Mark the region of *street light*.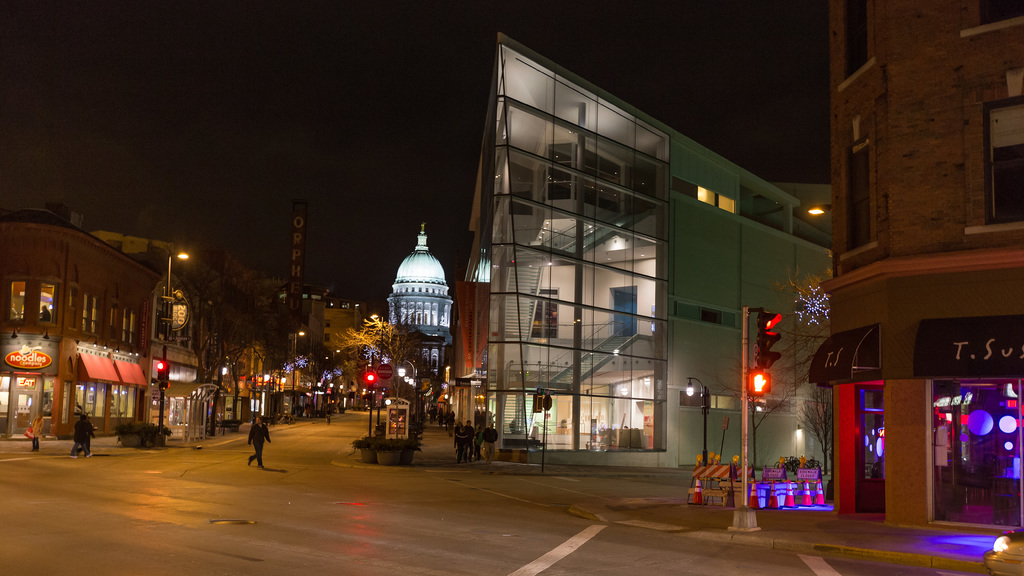
Region: detection(166, 245, 195, 392).
